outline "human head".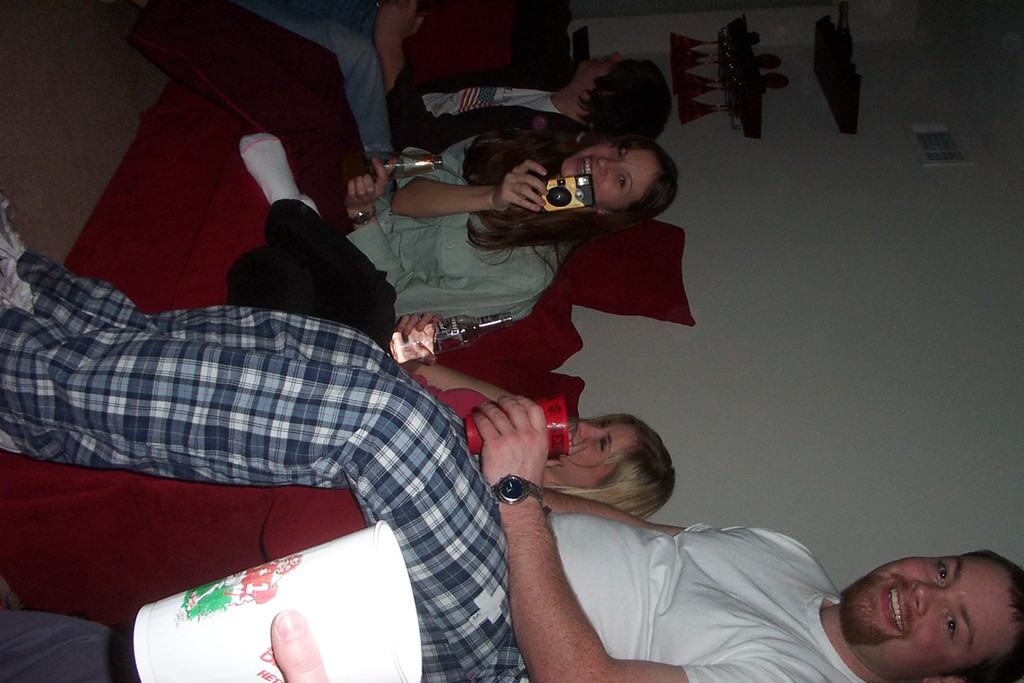
Outline: <bbox>559, 136, 675, 218</bbox>.
